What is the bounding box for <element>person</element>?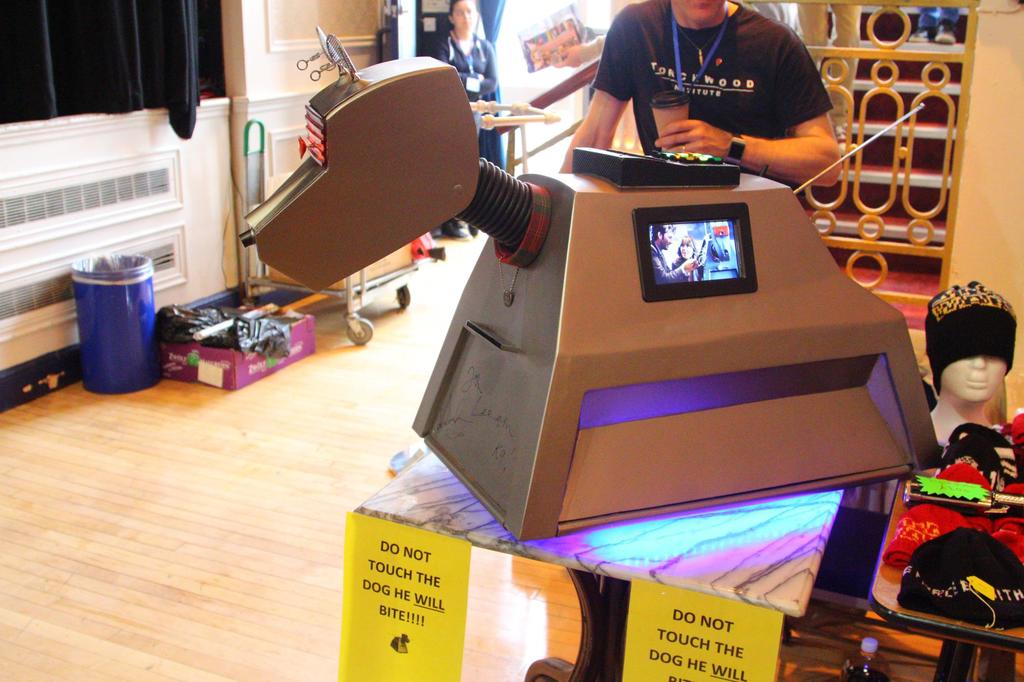
[x1=558, y1=0, x2=844, y2=186].
